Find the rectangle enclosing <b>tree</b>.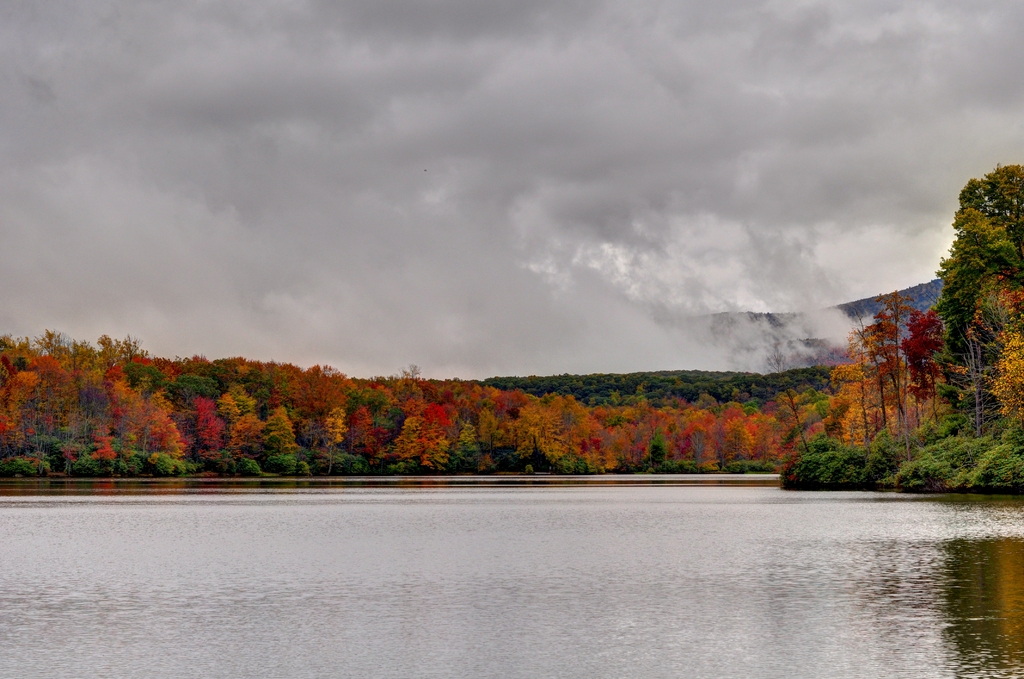
<region>957, 255, 1023, 425</region>.
